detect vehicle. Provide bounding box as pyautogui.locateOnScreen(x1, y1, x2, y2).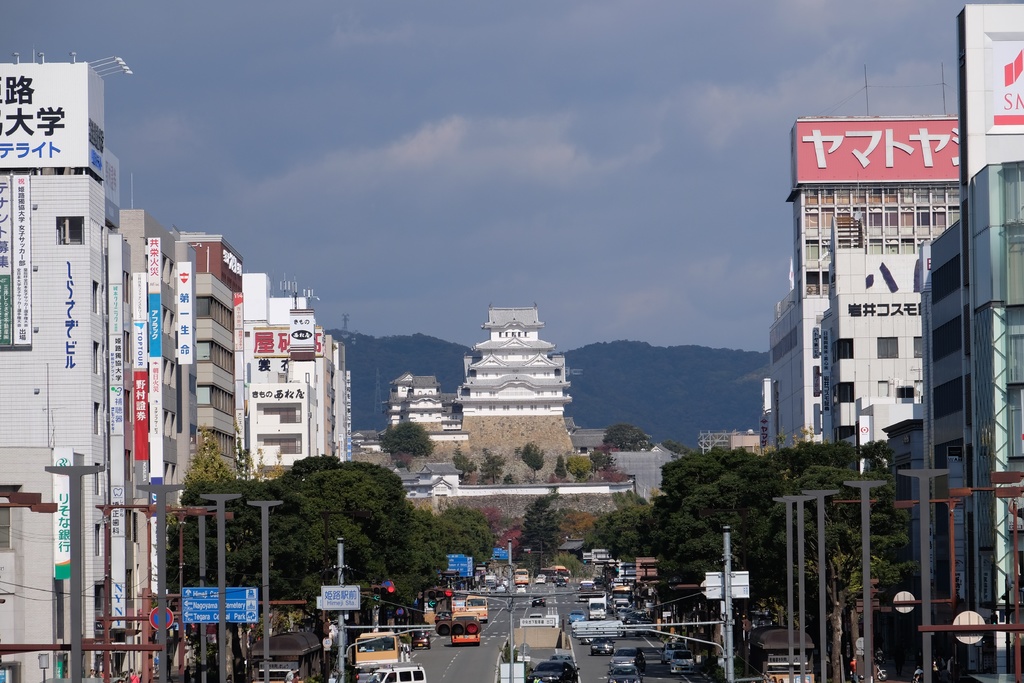
pyautogui.locateOnScreen(513, 568, 529, 586).
